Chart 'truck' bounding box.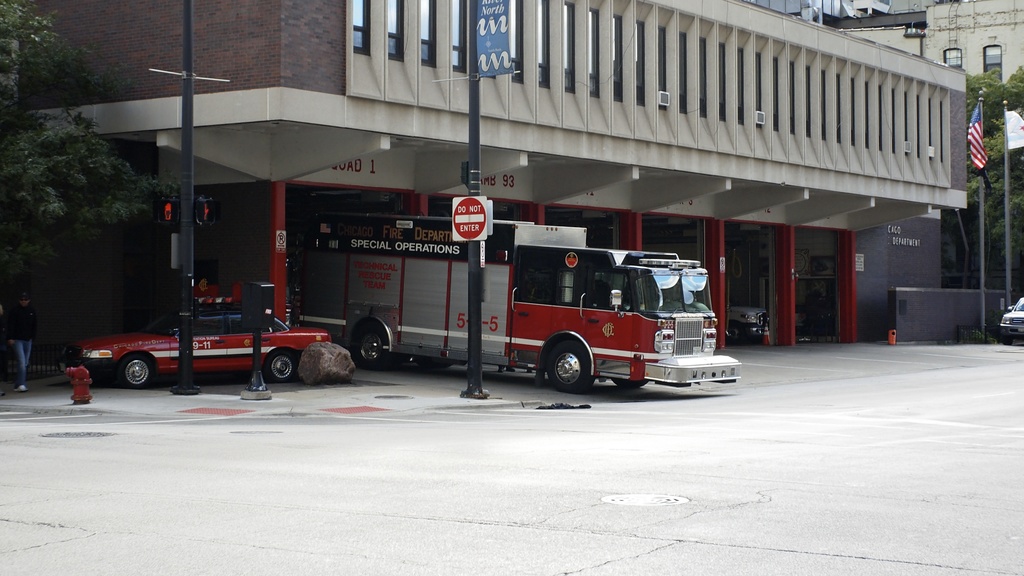
Charted: [x1=309, y1=217, x2=728, y2=394].
